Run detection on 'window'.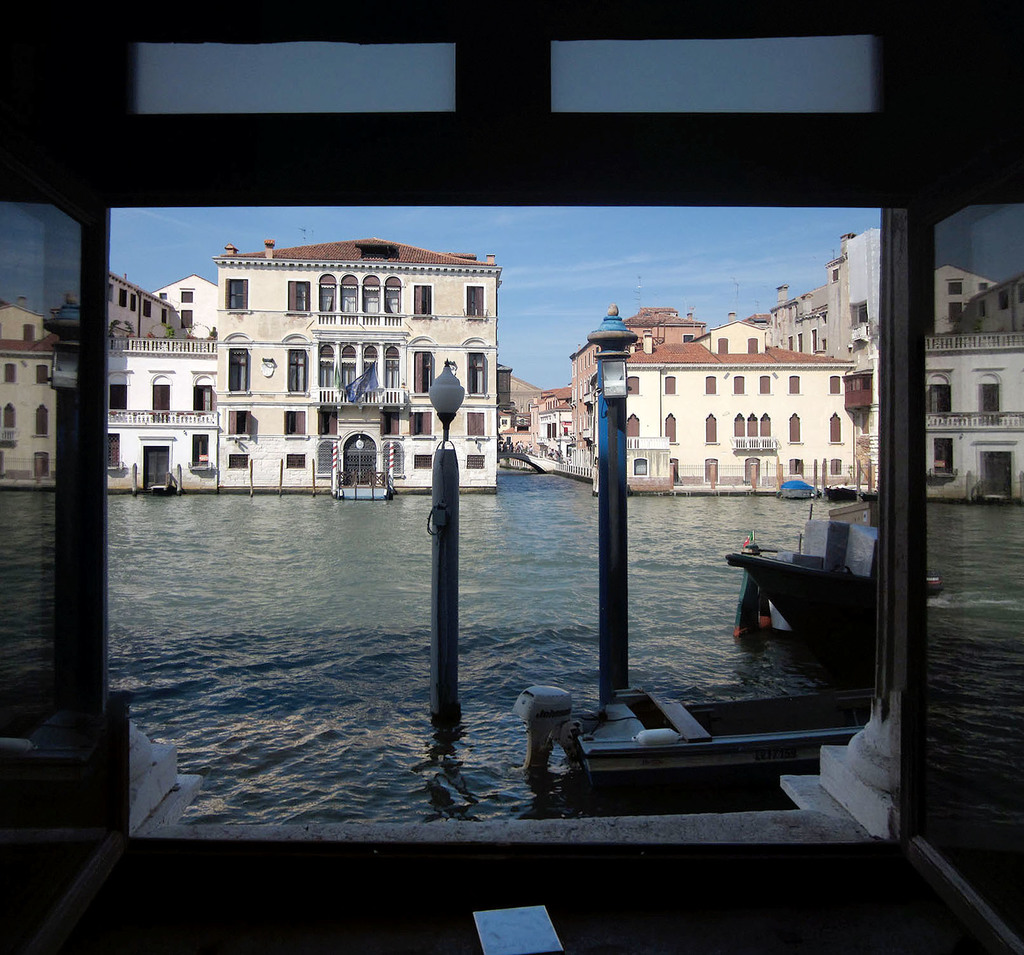
Result: bbox(162, 308, 169, 326).
